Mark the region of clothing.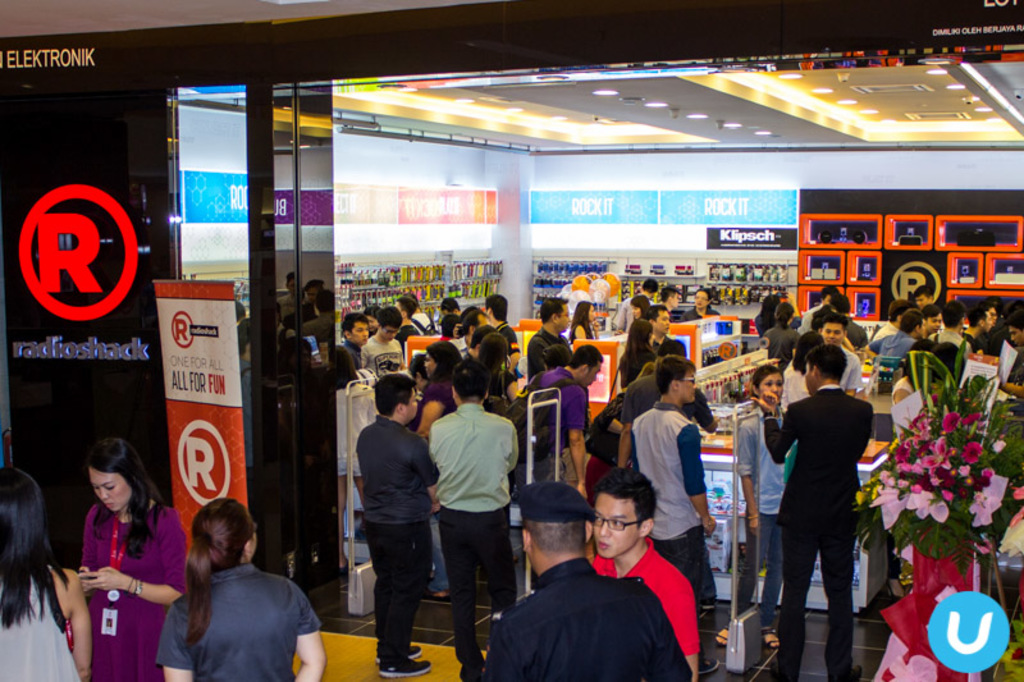
Region: 355,415,436,656.
